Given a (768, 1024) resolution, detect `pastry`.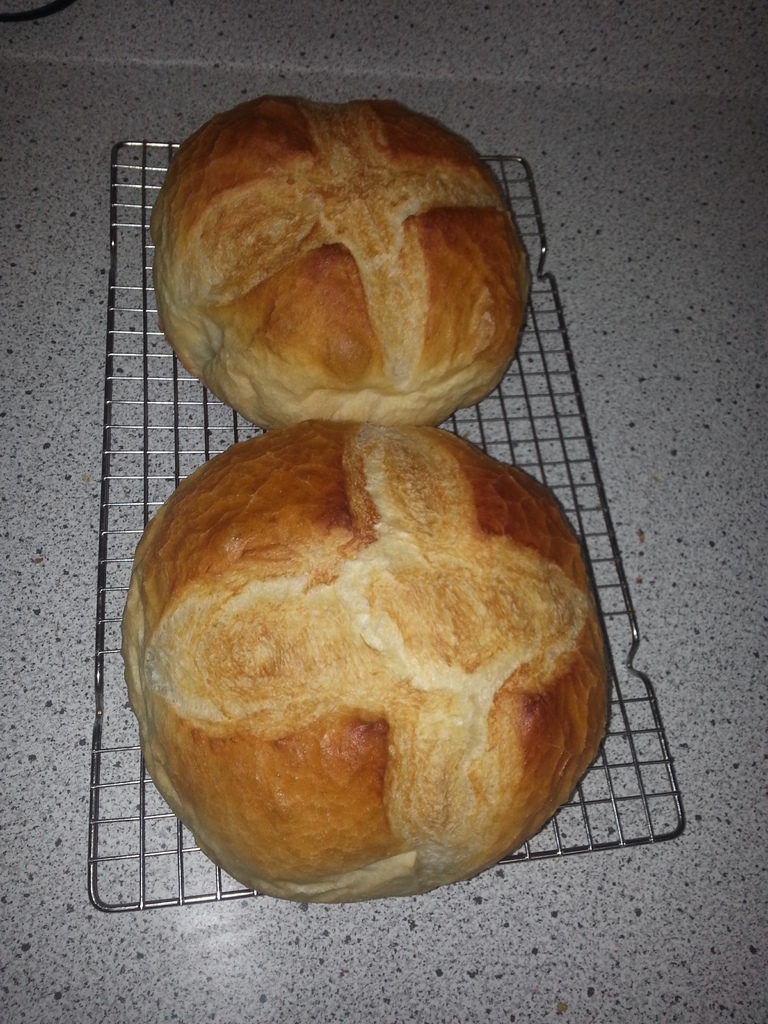
170/168/522/421.
